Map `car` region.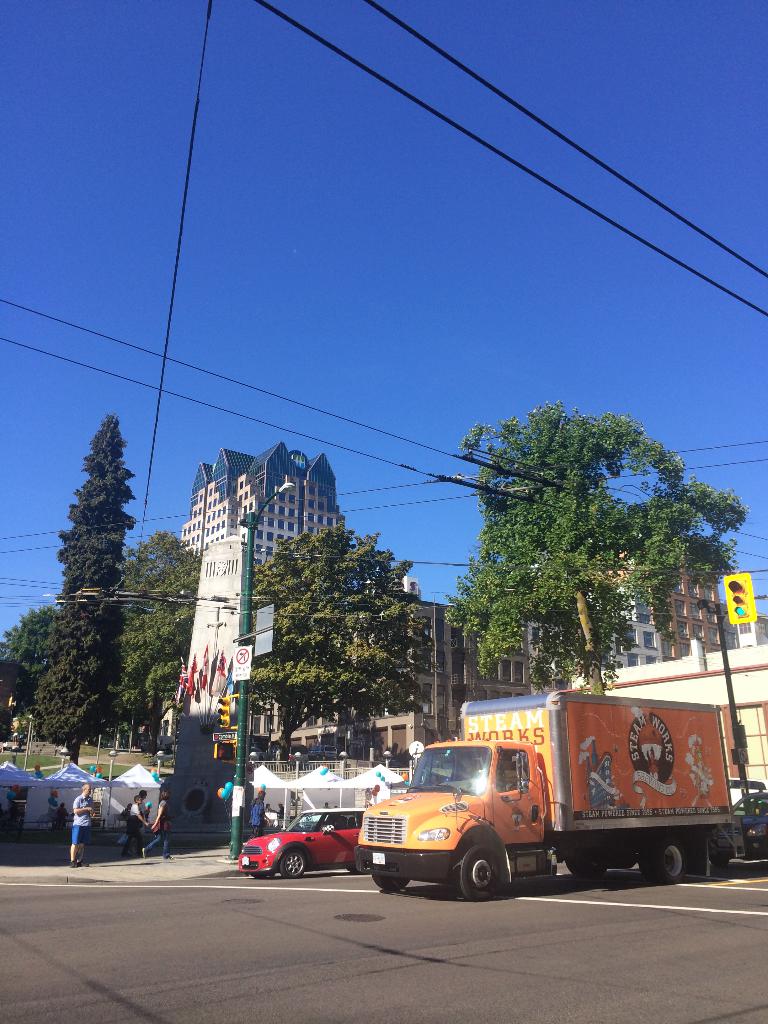
Mapped to <bbox>248, 810, 374, 885</bbox>.
